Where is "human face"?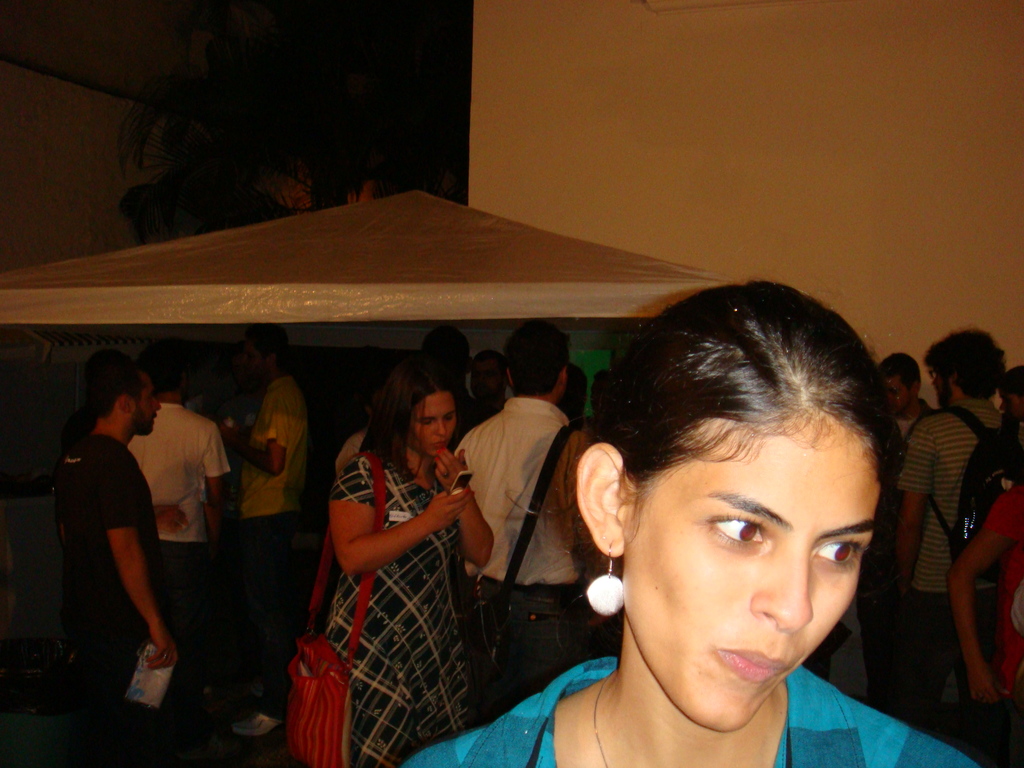
locate(627, 423, 882, 730).
